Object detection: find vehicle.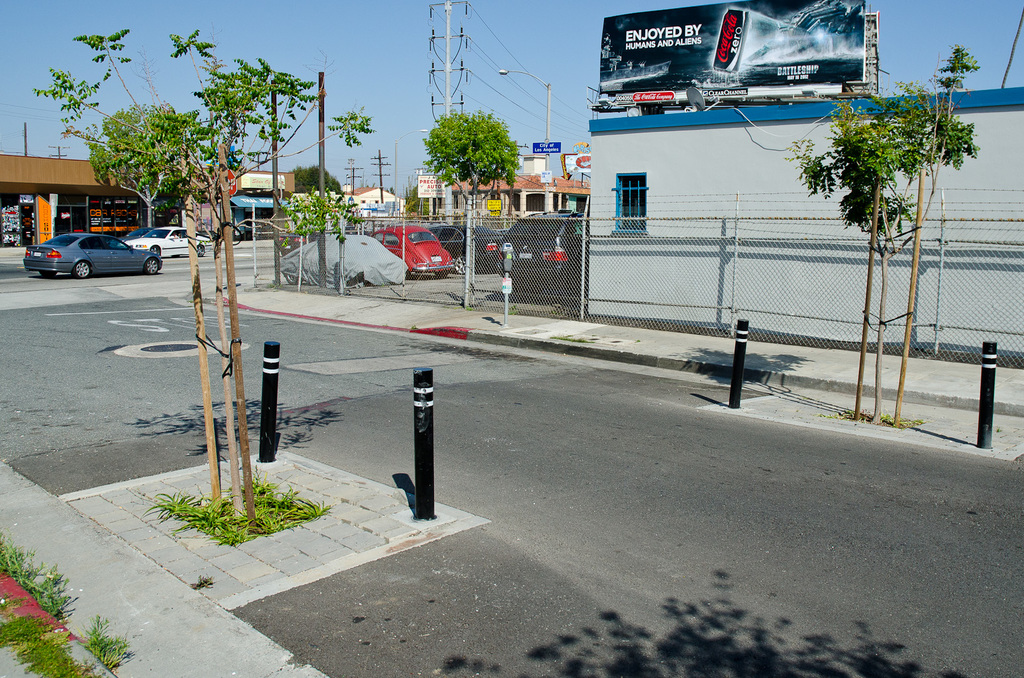
locate(125, 223, 204, 256).
